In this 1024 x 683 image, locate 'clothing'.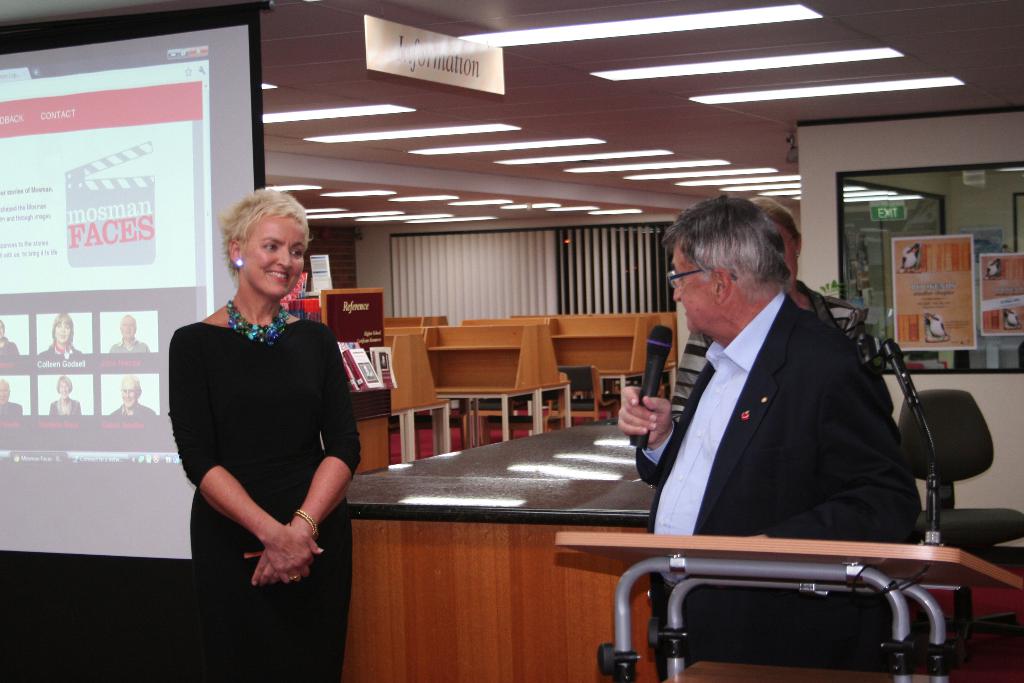
Bounding box: 670,274,886,427.
